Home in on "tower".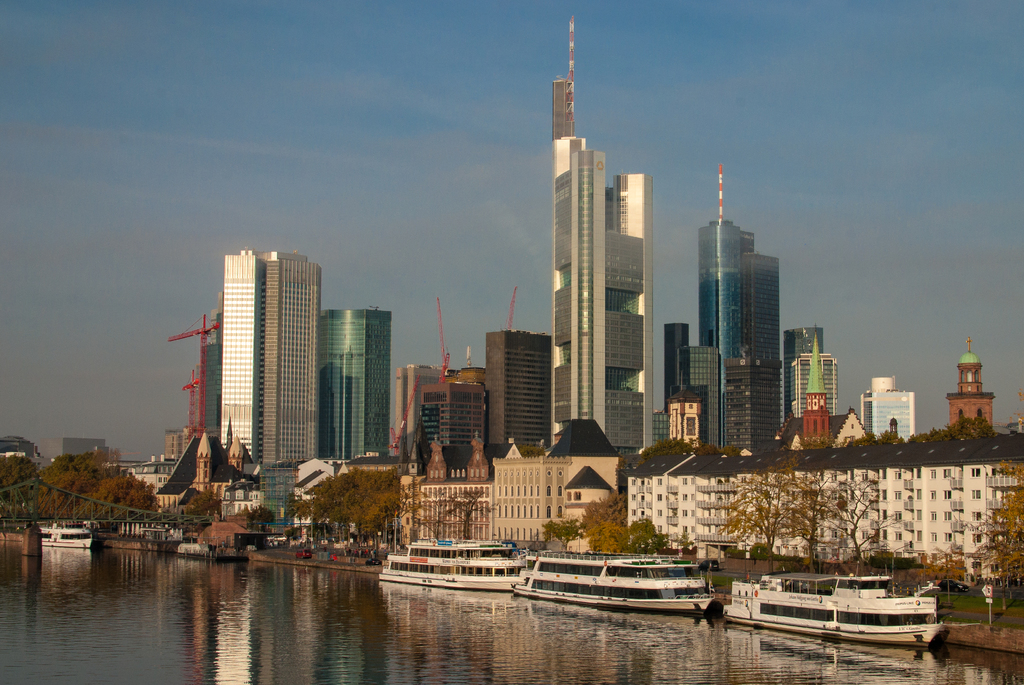
Homed in at (786, 326, 822, 444).
